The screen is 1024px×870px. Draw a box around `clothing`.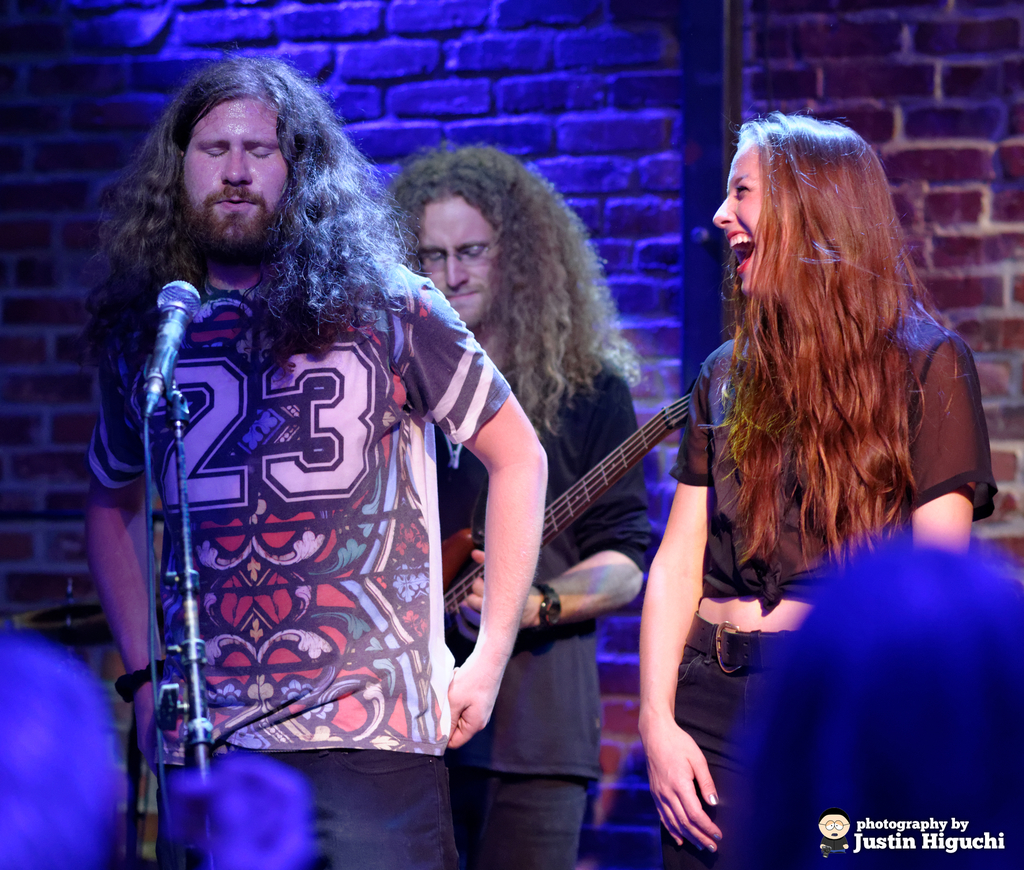
bbox=[104, 130, 492, 825].
